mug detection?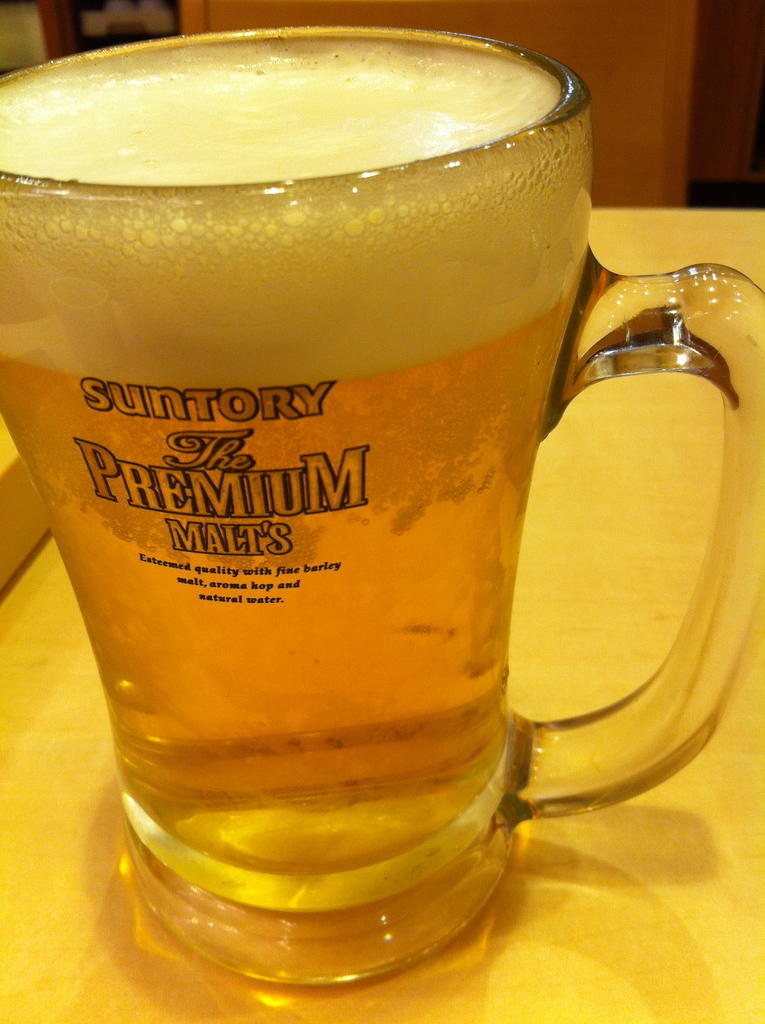
0/29/764/984
